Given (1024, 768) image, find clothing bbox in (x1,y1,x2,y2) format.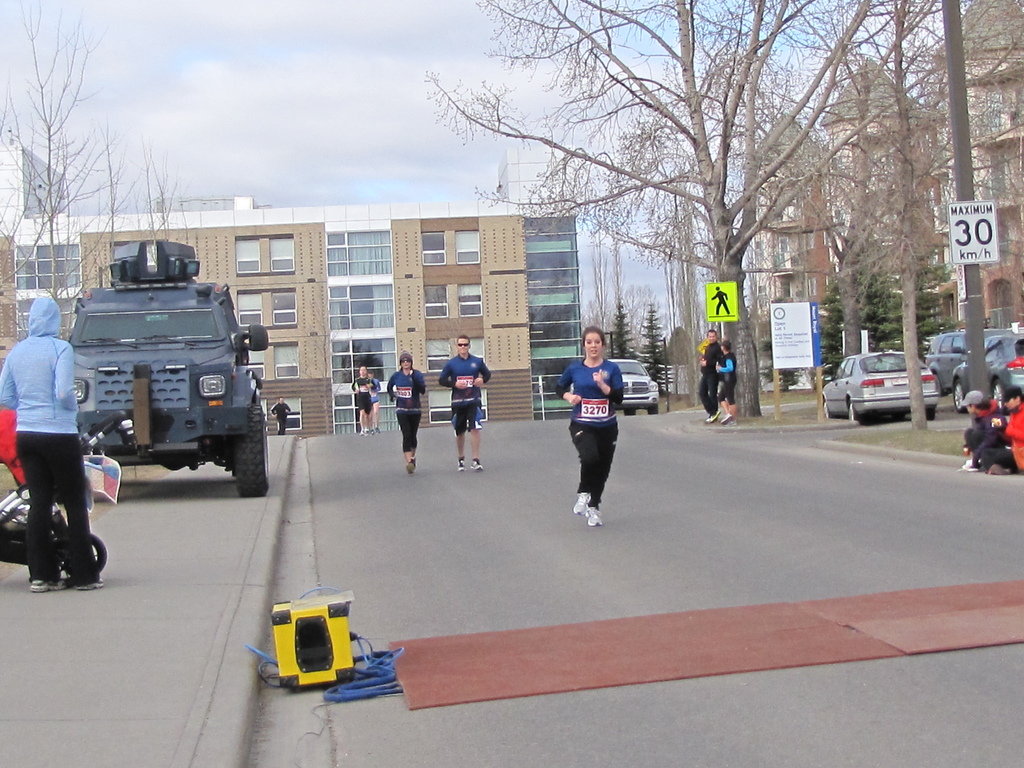
(698,344,724,428).
